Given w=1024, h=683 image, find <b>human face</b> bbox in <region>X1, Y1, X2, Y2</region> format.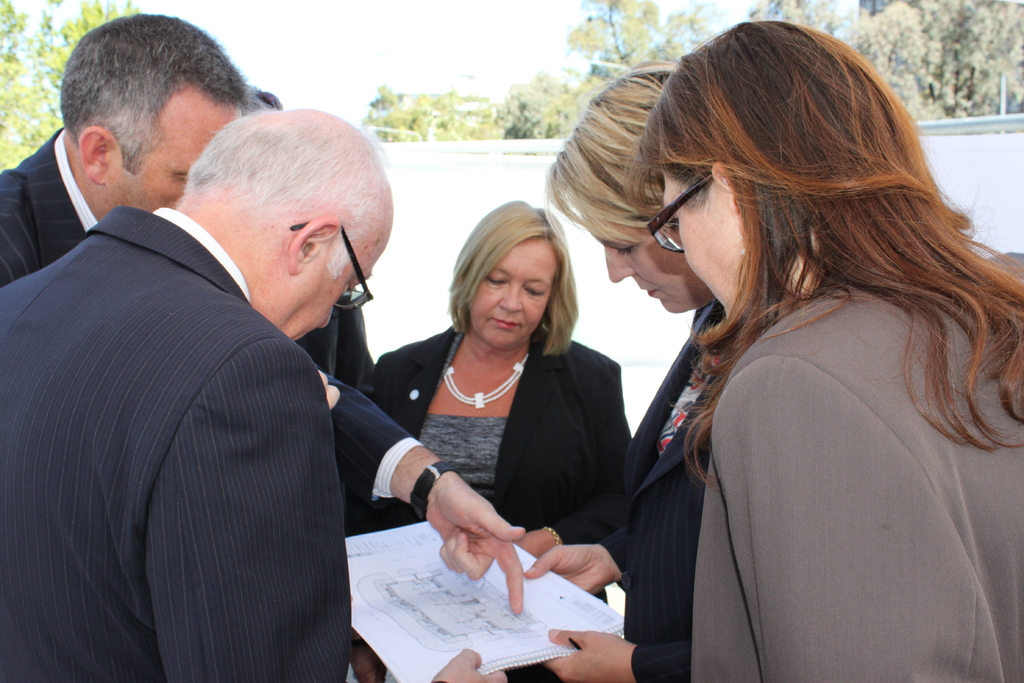
<region>100, 105, 230, 214</region>.
